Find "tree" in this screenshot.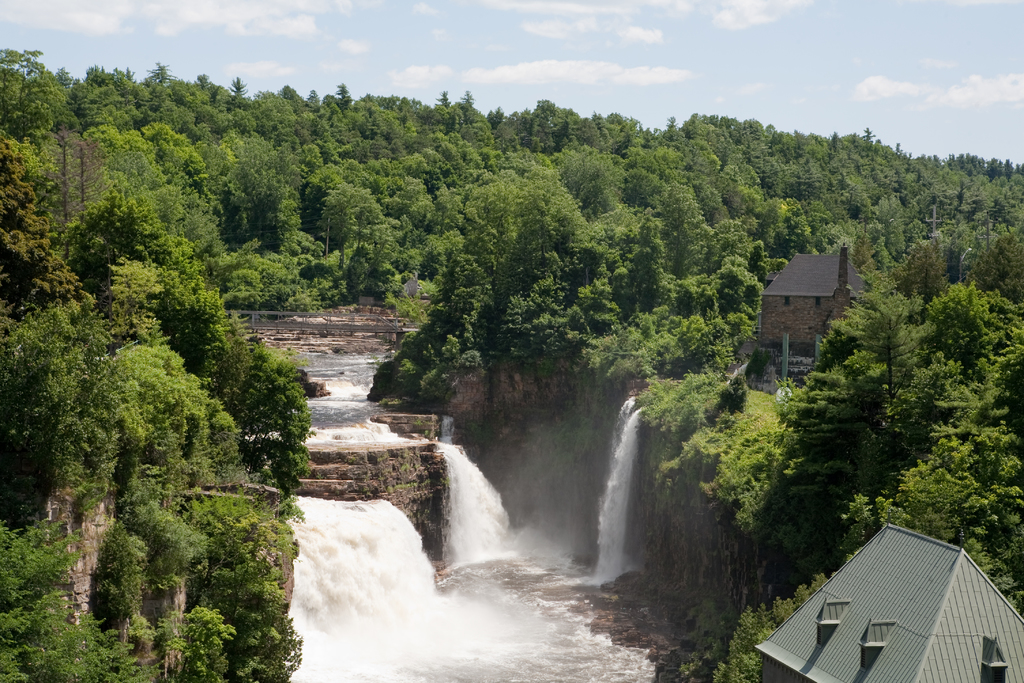
The bounding box for "tree" is Rect(0, 231, 314, 682).
